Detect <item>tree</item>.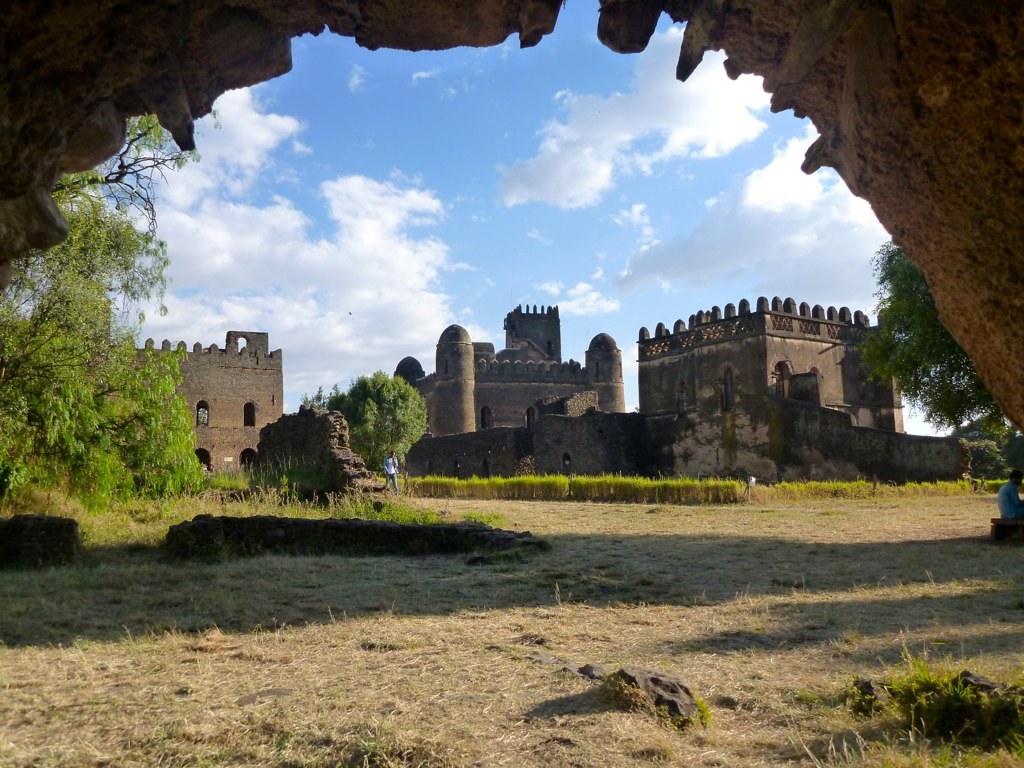
Detected at bbox(326, 367, 431, 494).
